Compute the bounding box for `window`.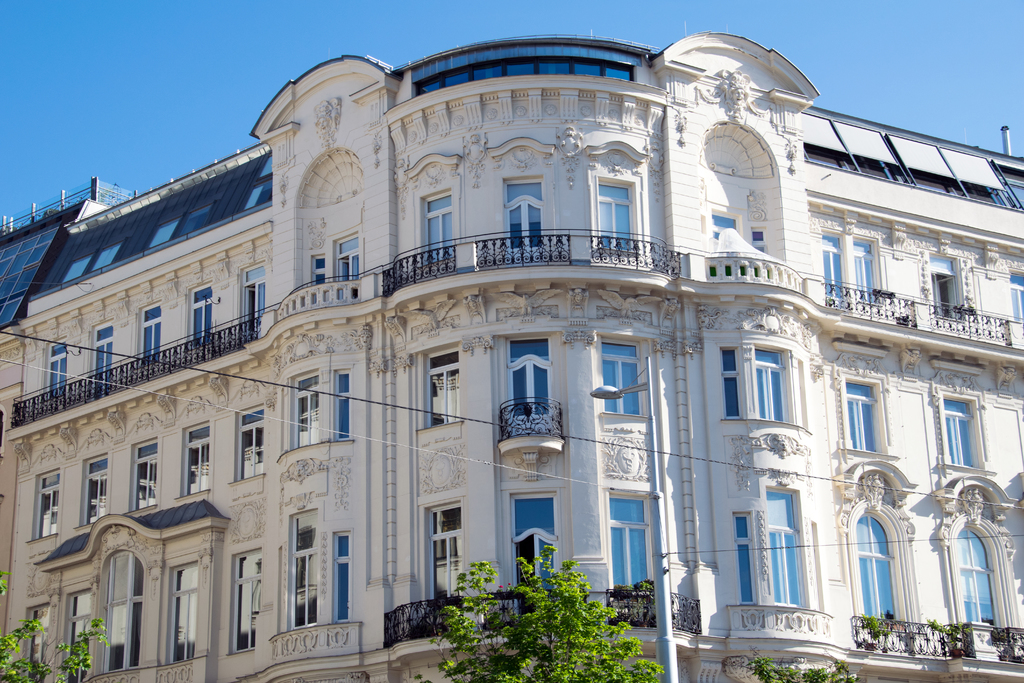
rect(335, 229, 360, 303).
